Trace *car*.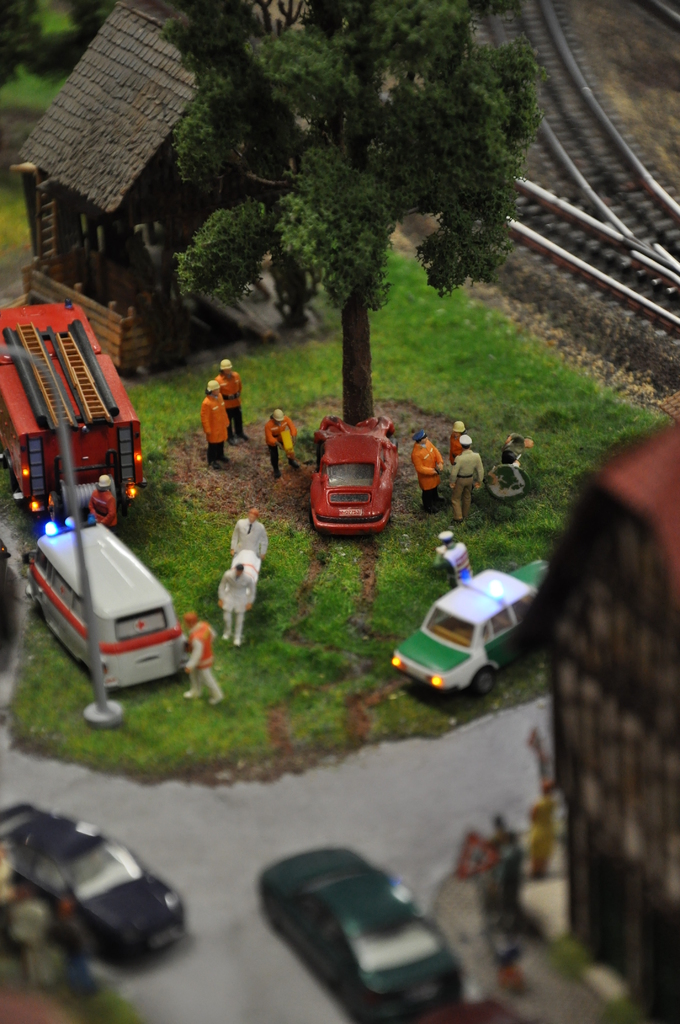
Traced to x1=423, y1=991, x2=521, y2=1023.
